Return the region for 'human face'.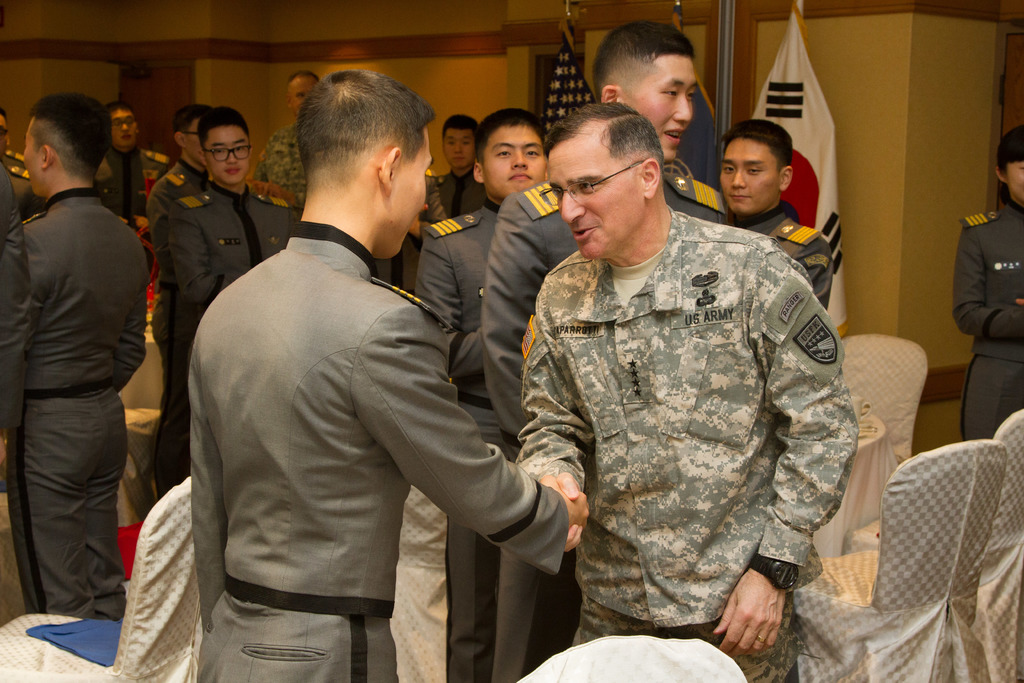
[left=714, top=133, right=780, bottom=215].
